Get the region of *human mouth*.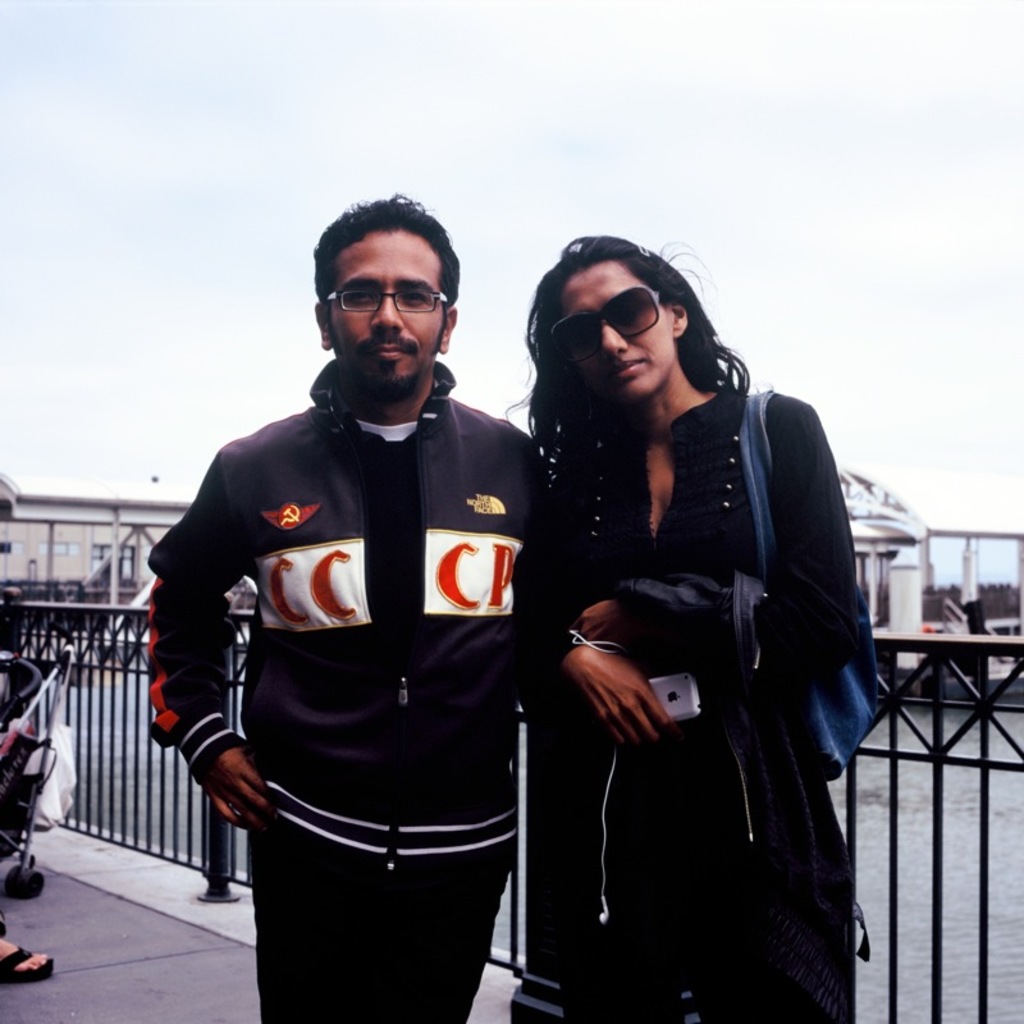
region(608, 353, 649, 388).
